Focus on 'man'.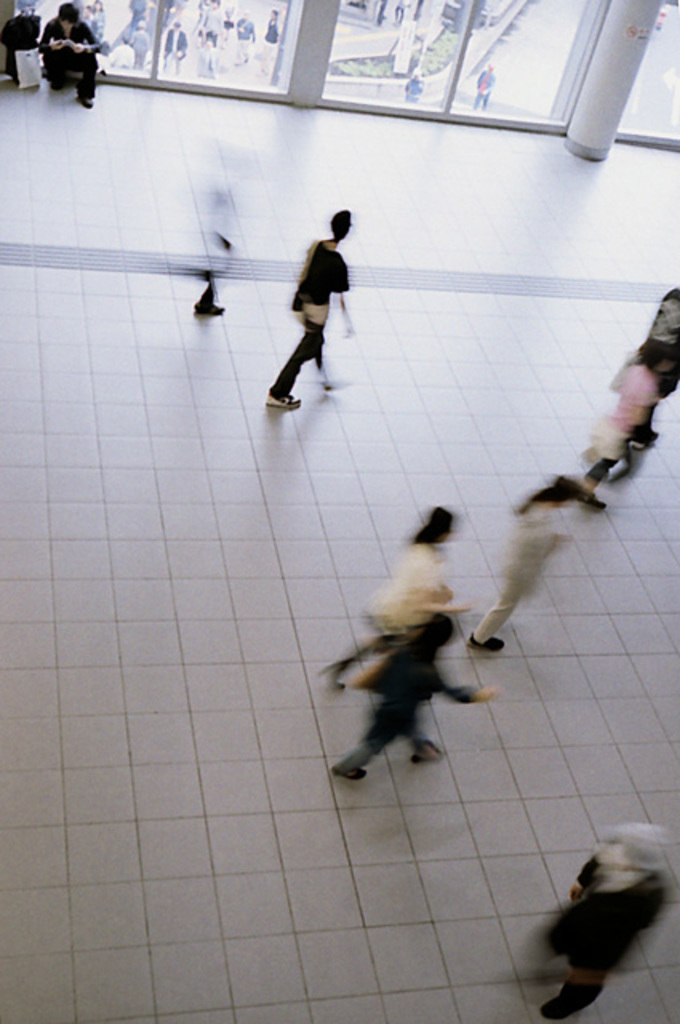
Focused at bbox=[235, 10, 256, 66].
